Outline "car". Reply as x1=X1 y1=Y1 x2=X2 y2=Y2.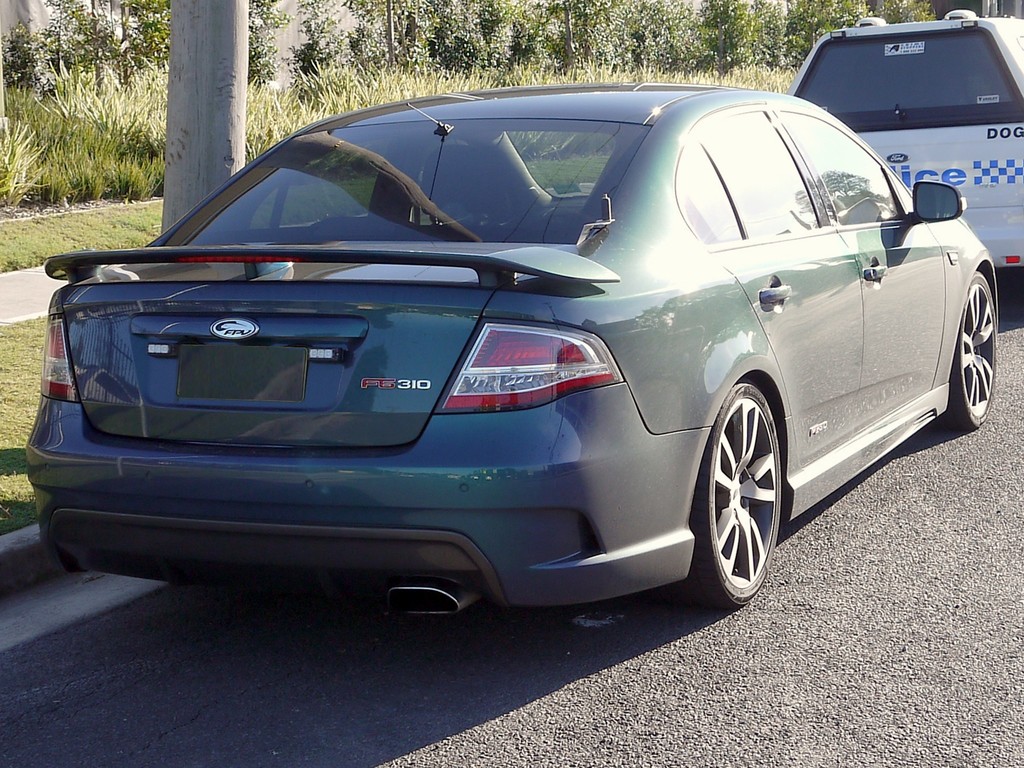
x1=18 y1=74 x2=1007 y2=613.
